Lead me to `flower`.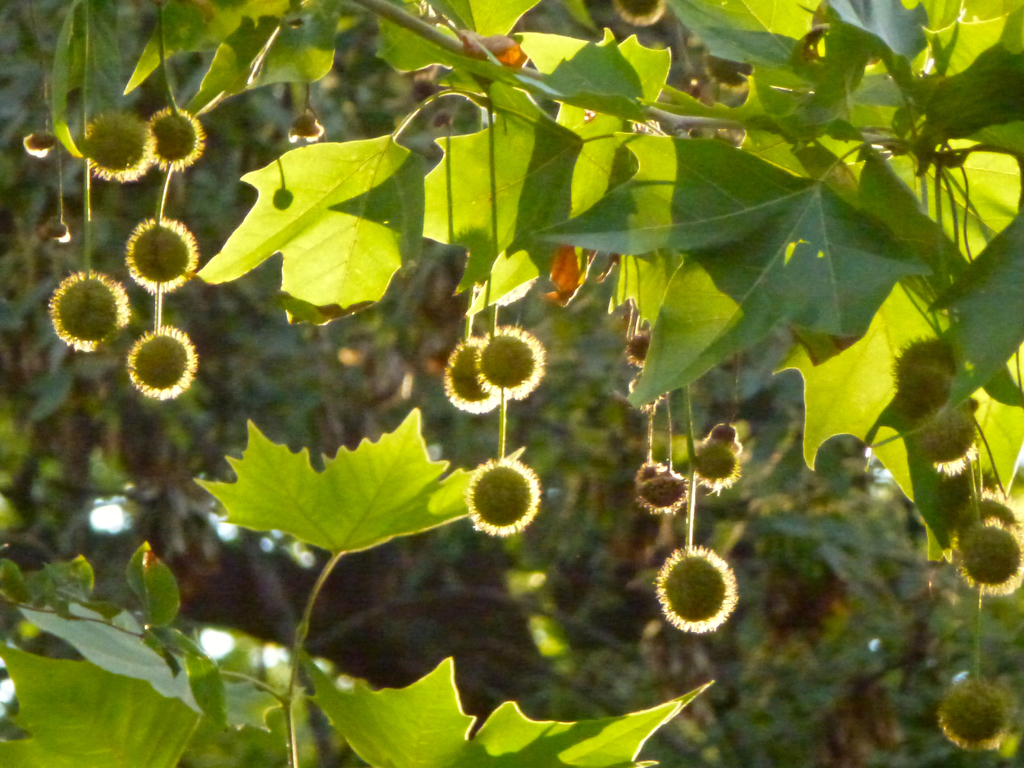
Lead to [x1=458, y1=453, x2=548, y2=548].
